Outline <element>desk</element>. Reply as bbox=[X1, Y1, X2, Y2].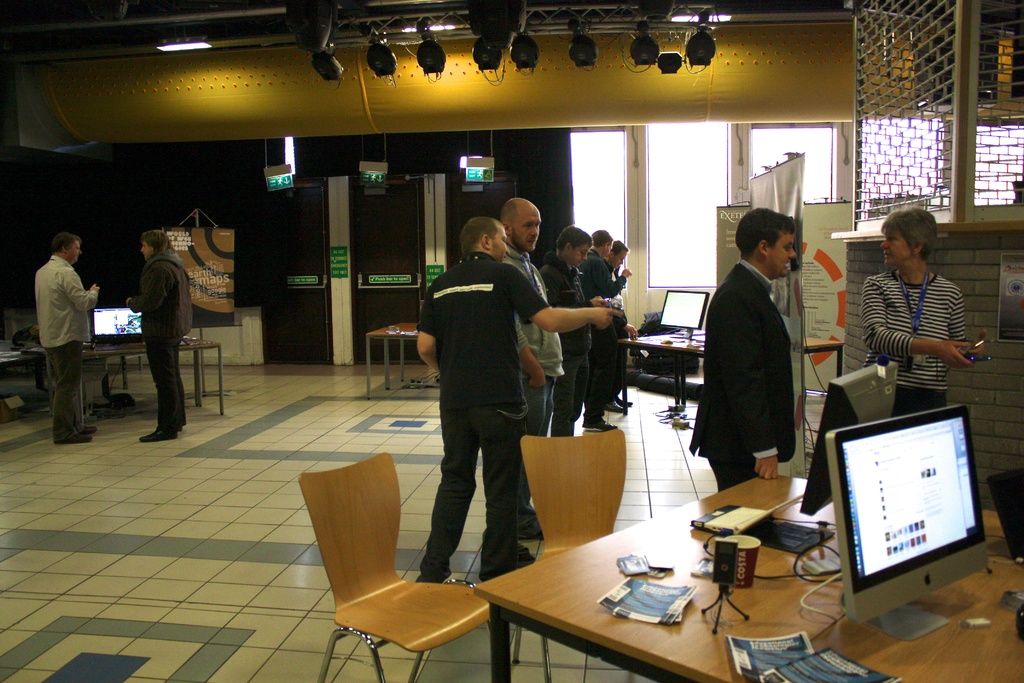
bbox=[83, 336, 224, 415].
